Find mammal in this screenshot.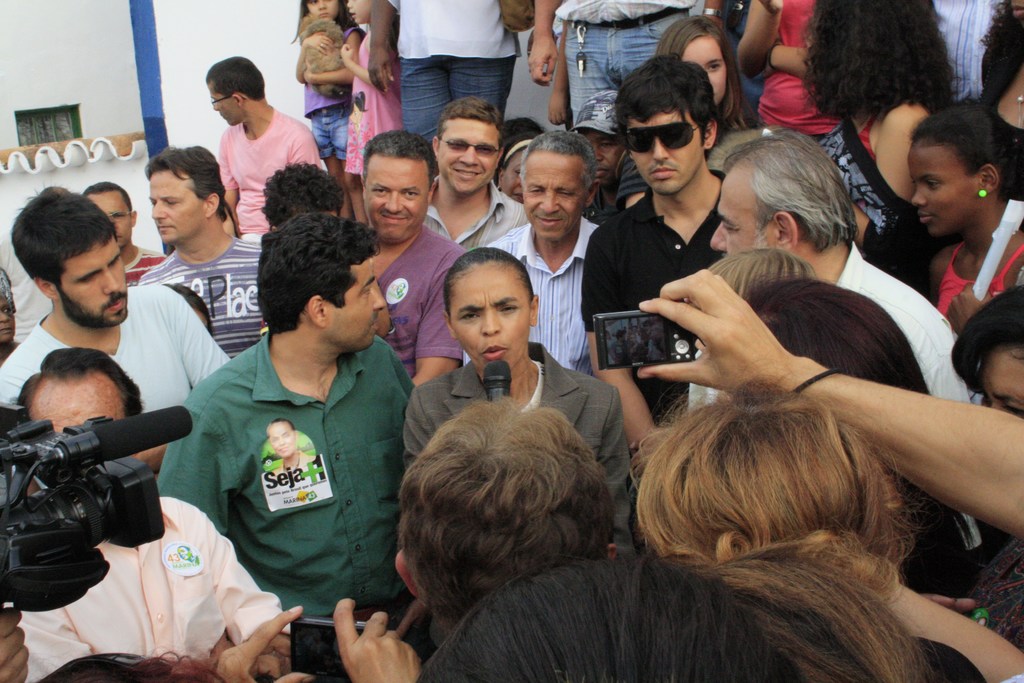
The bounding box for mammal is x1=84, y1=179, x2=163, y2=288.
